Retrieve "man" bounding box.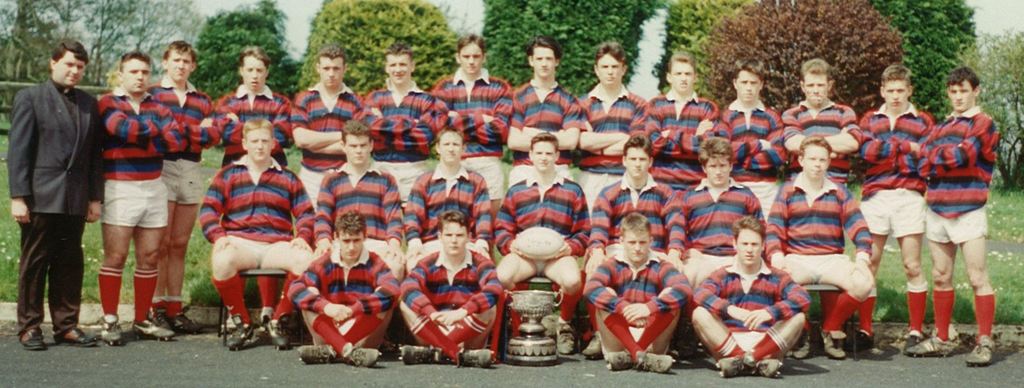
Bounding box: pyautogui.locateOnScreen(718, 55, 791, 220).
